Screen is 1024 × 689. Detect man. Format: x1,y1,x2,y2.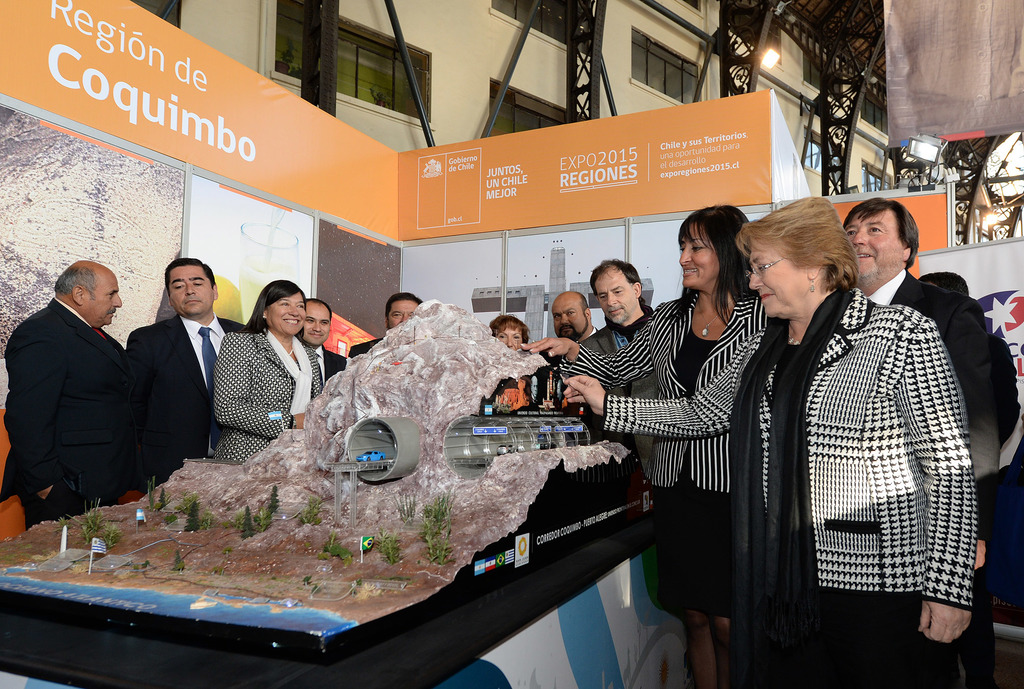
554,287,605,342.
